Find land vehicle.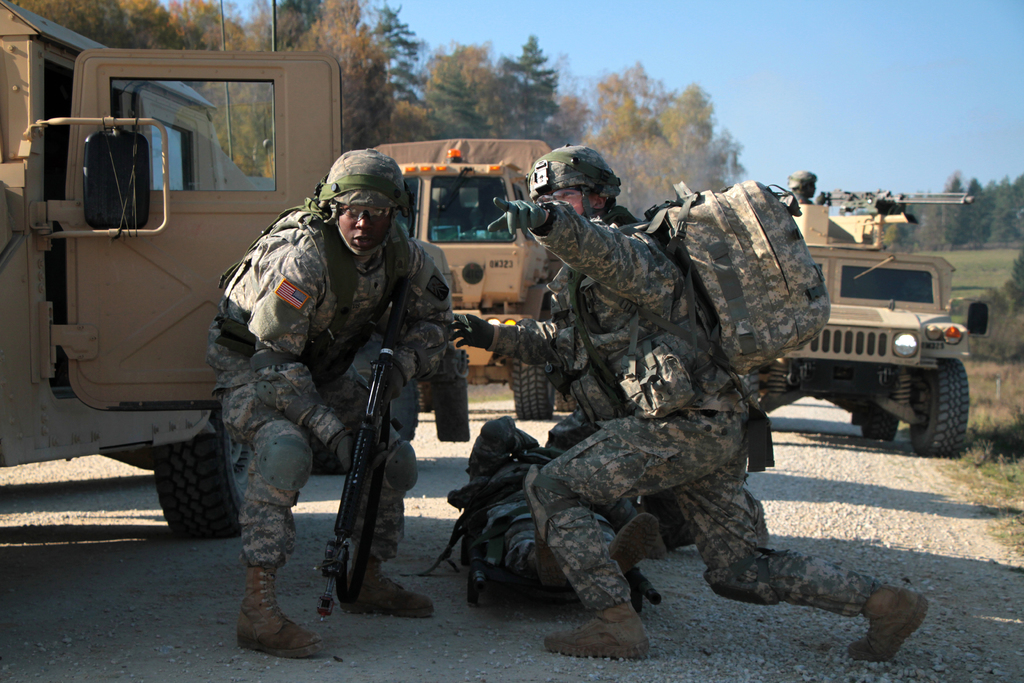
(left=0, top=13, right=340, bottom=557).
